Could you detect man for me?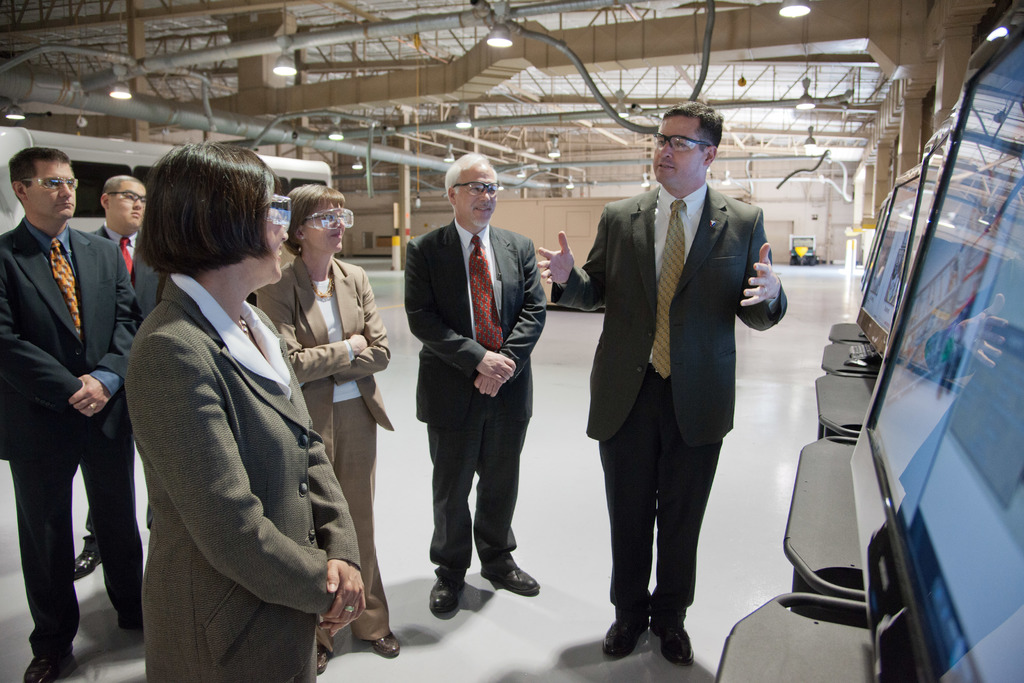
Detection result: 398,122,556,639.
